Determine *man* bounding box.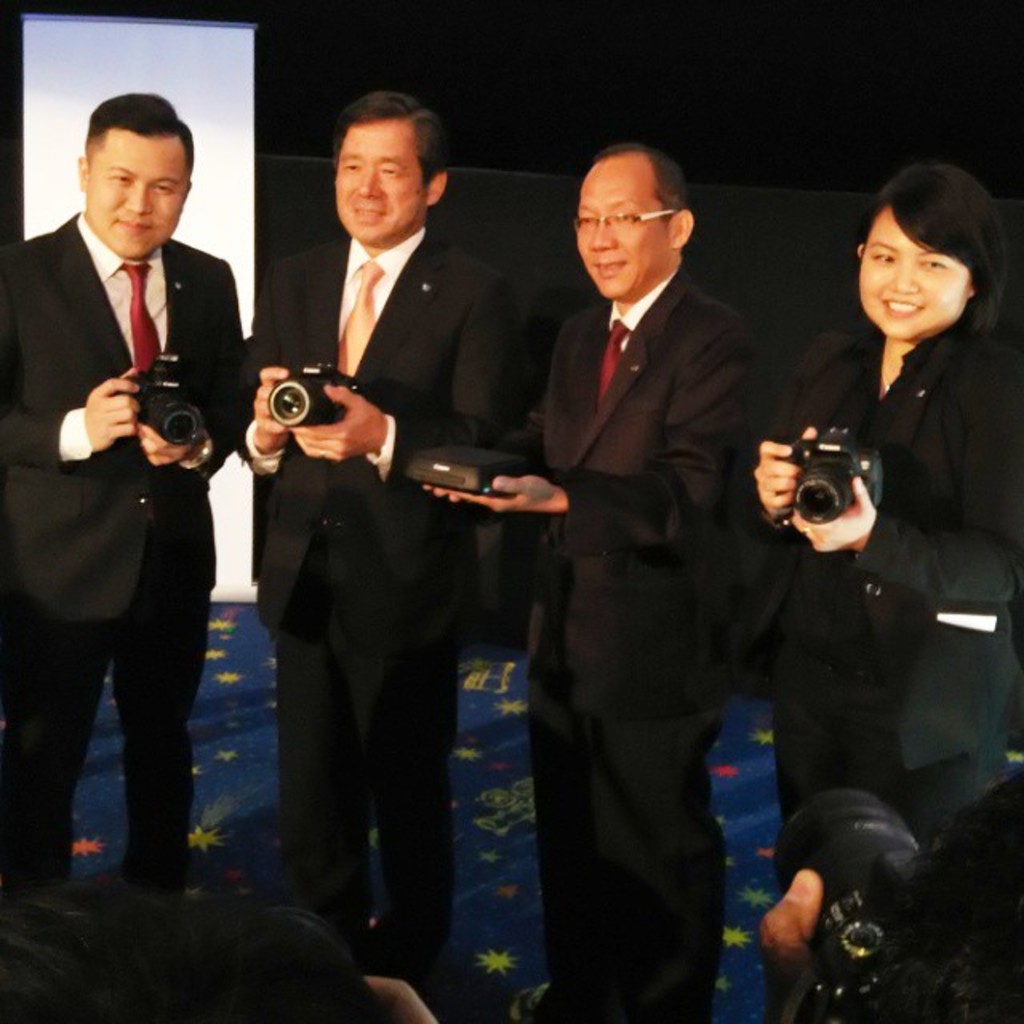
Determined: <bbox>234, 94, 528, 947</bbox>.
